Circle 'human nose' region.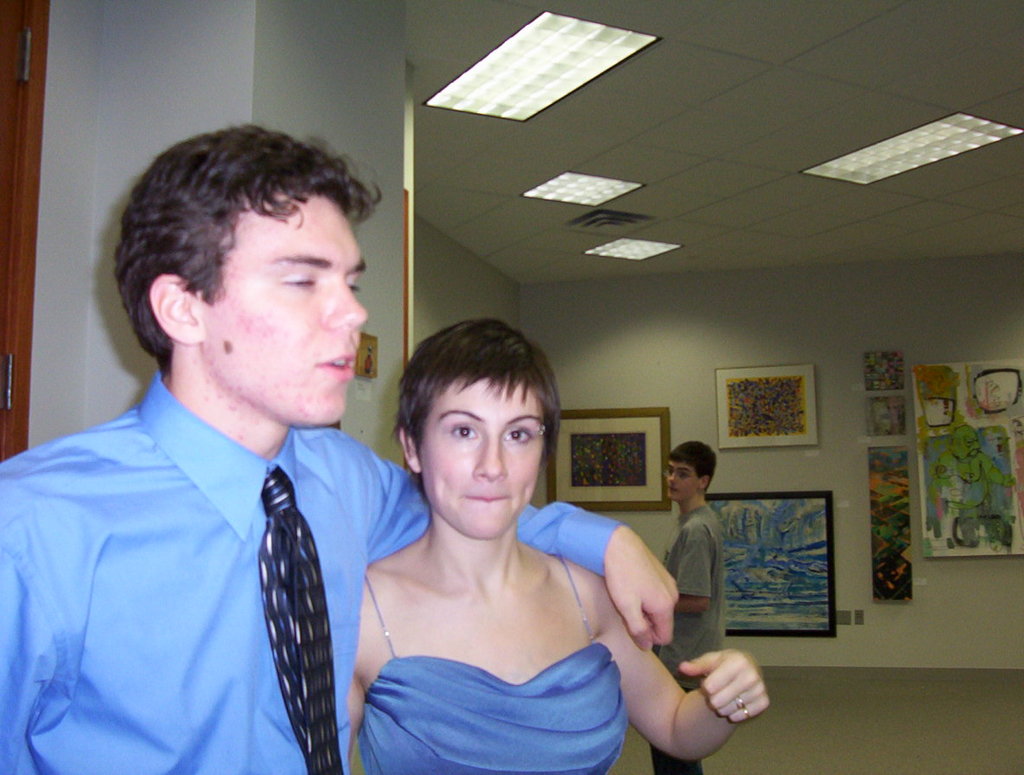
Region: (477, 428, 507, 482).
